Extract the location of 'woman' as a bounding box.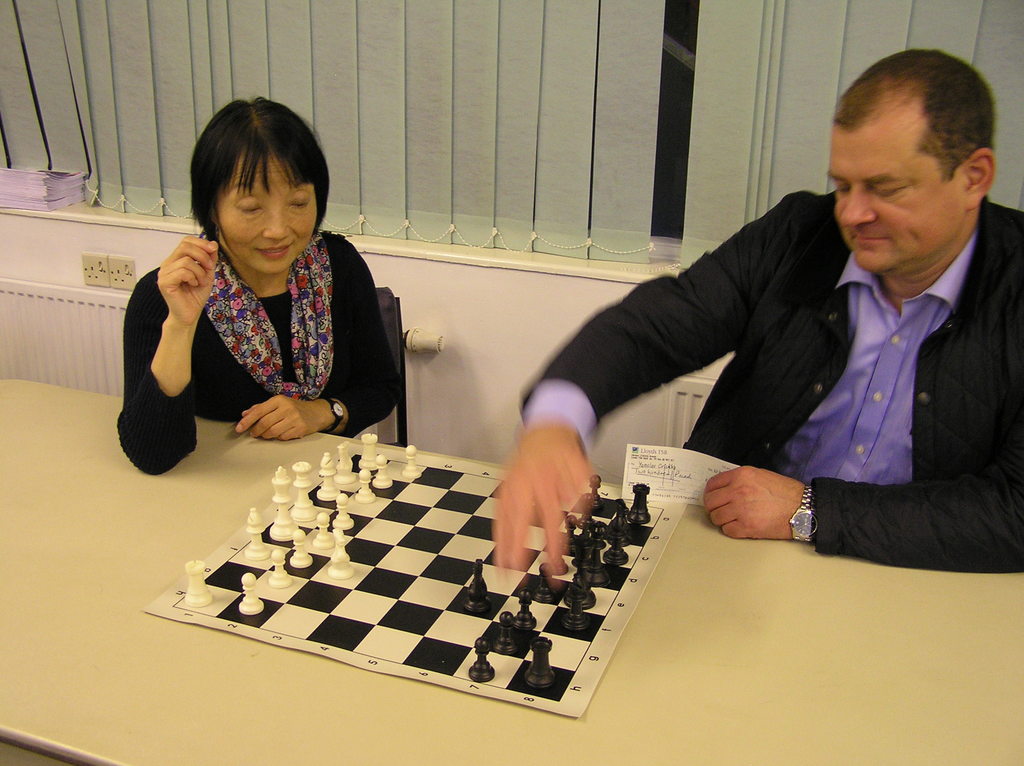
(x1=109, y1=105, x2=414, y2=506).
